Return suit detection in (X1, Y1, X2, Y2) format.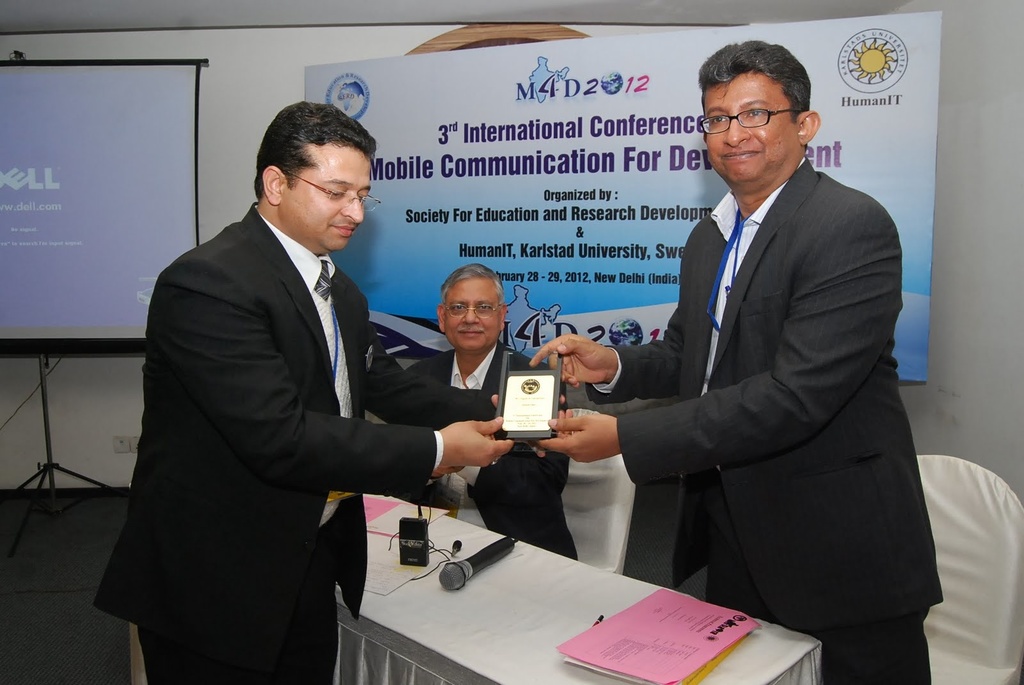
(118, 90, 440, 670).
